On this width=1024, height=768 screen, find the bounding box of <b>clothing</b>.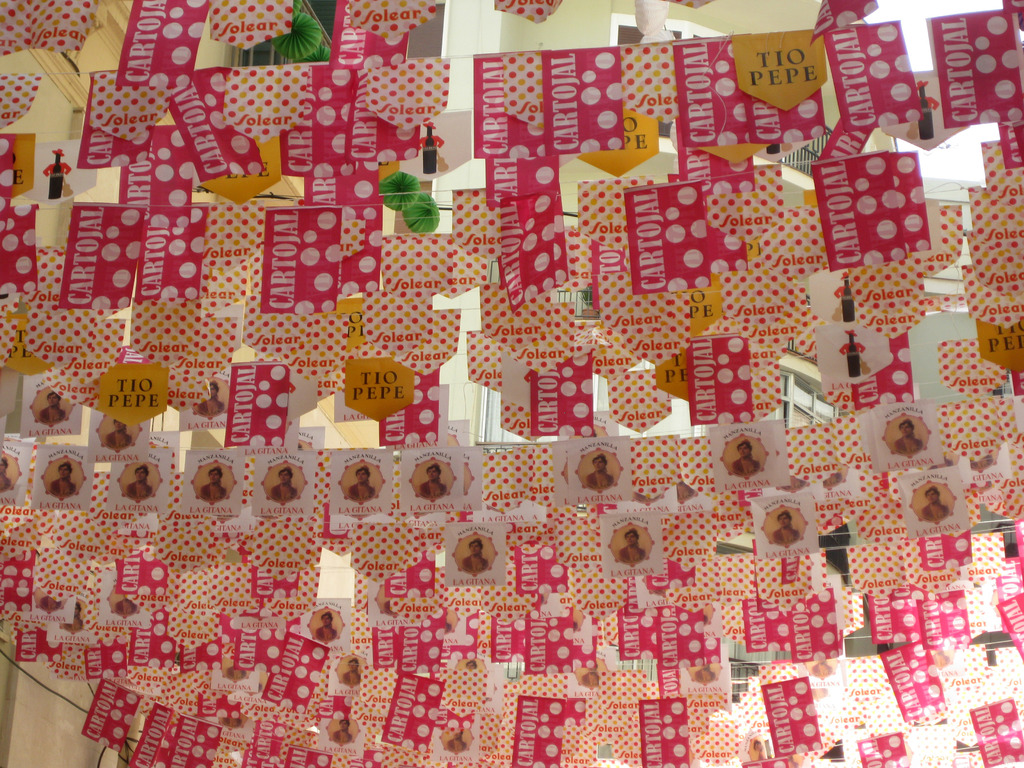
Bounding box: bbox=(31, 387, 81, 422).
